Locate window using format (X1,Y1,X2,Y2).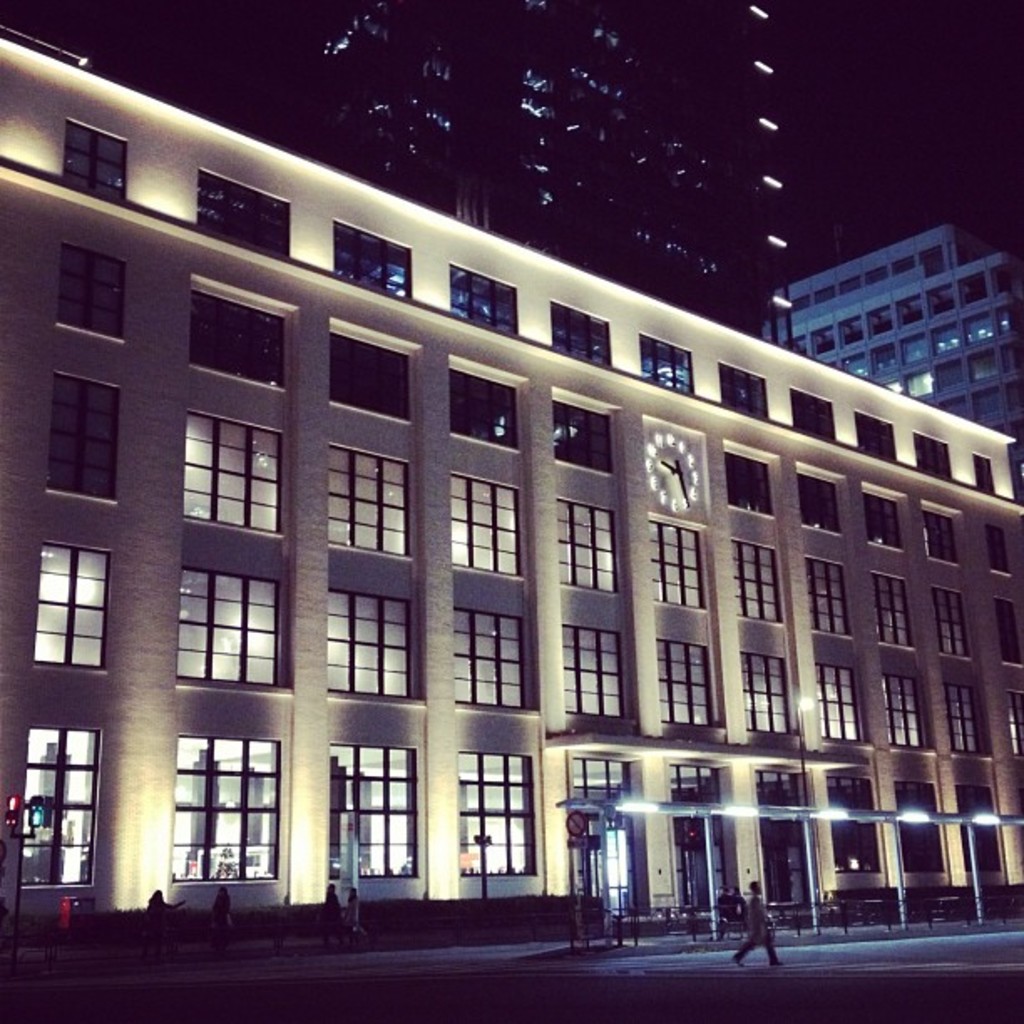
(172,736,283,880).
